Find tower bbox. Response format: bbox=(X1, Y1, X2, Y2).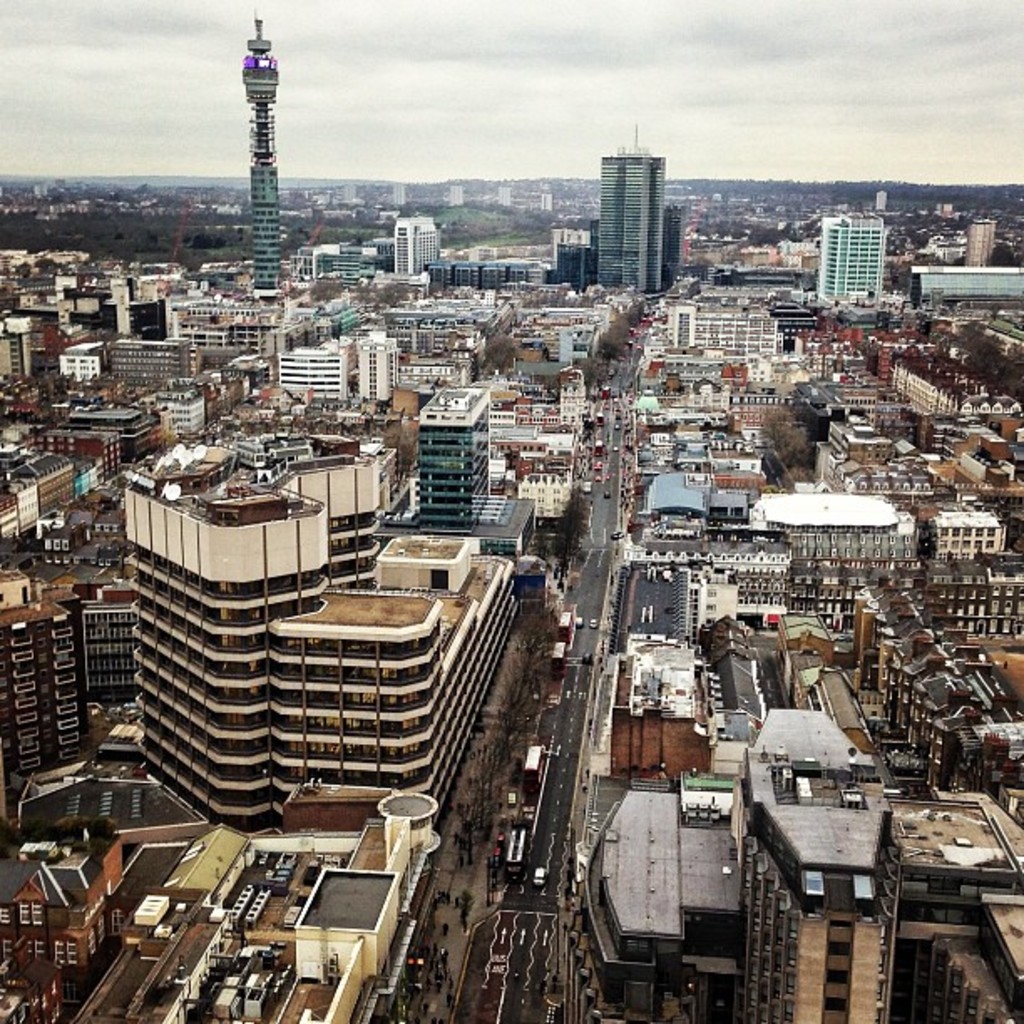
bbox=(594, 127, 661, 298).
